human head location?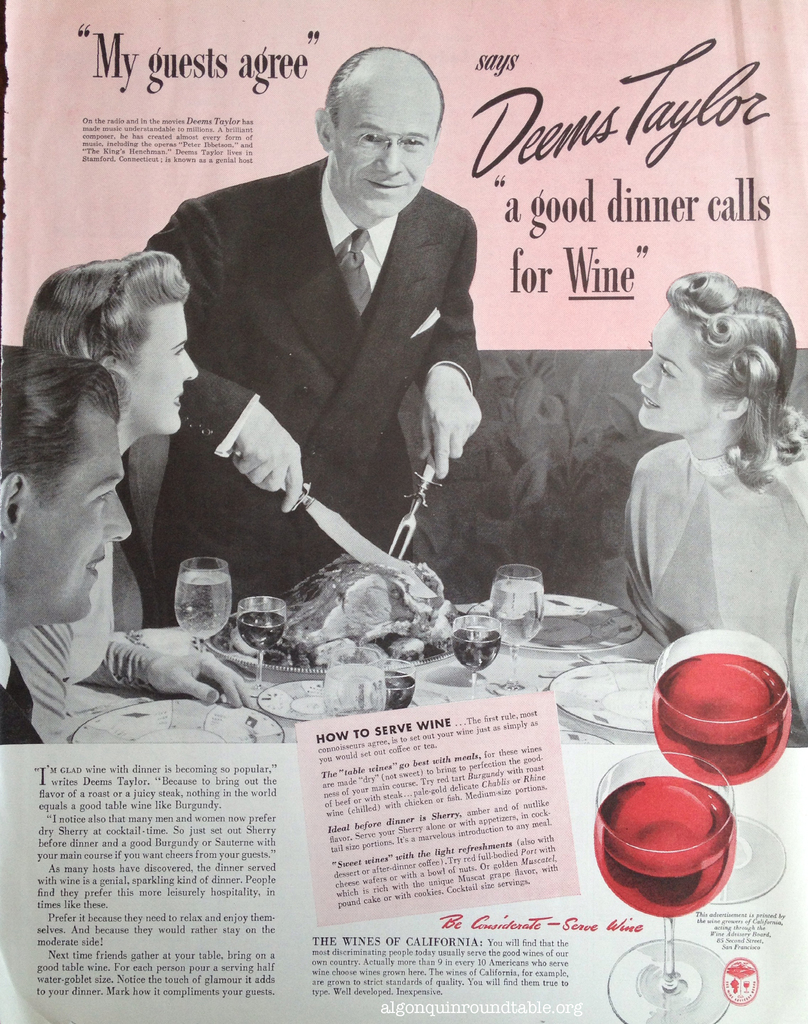
(18, 252, 197, 436)
